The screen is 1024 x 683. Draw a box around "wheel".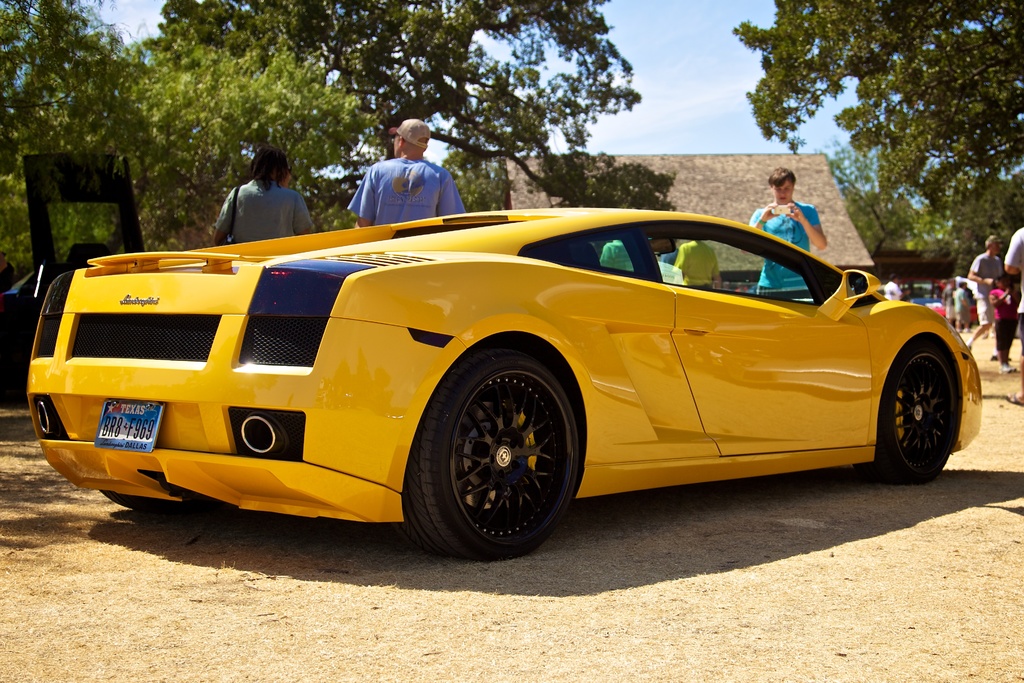
bbox=(413, 347, 581, 559).
